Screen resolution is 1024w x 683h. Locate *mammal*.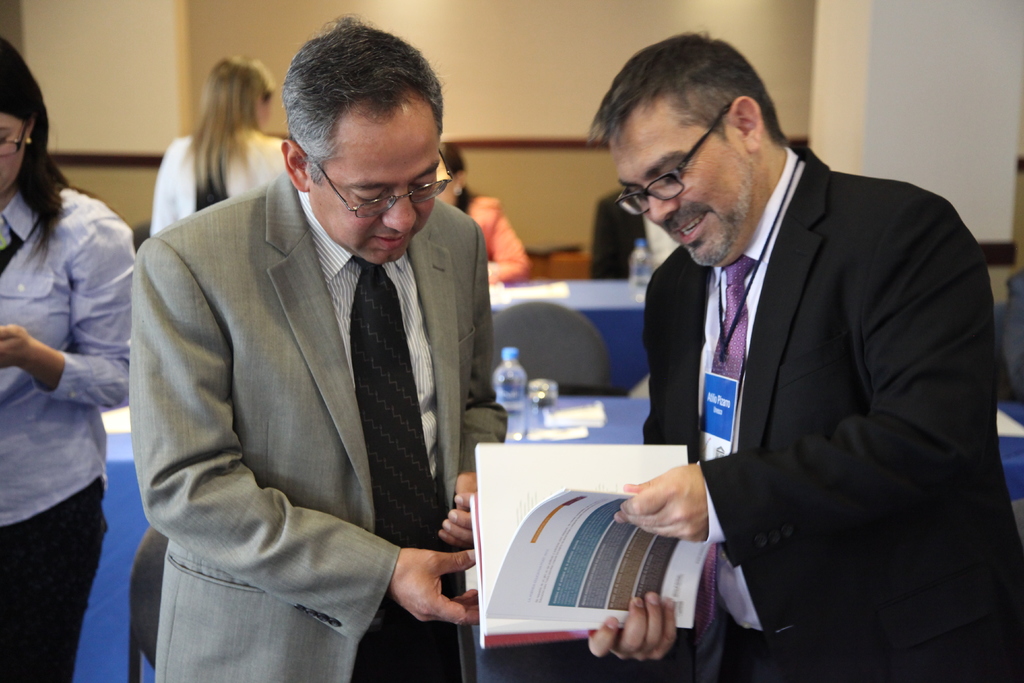
x1=580, y1=28, x2=1023, y2=682.
